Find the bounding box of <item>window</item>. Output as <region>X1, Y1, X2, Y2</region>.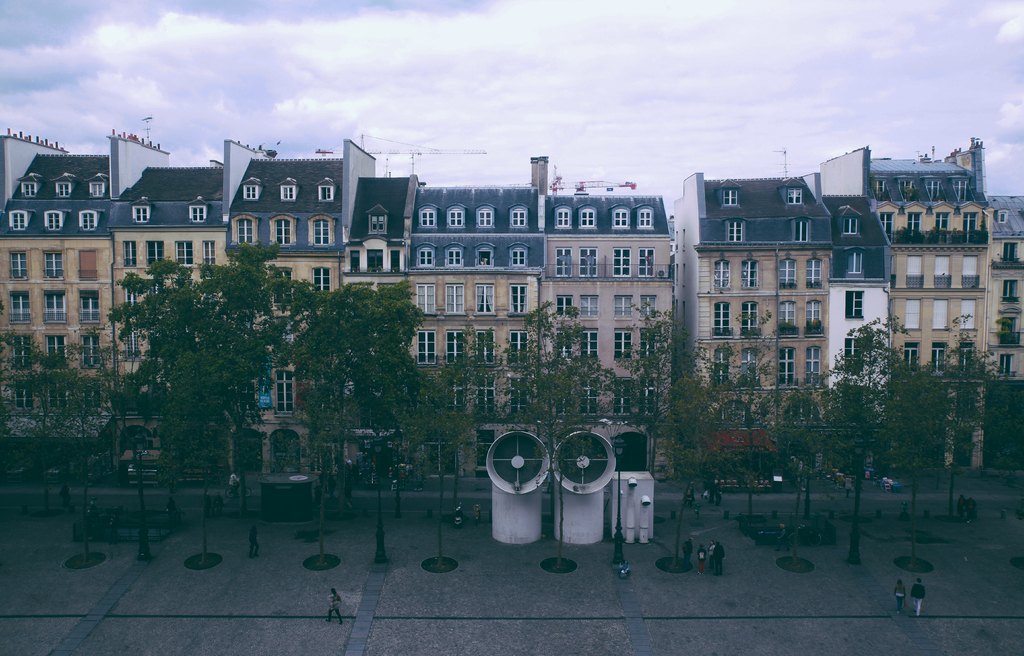
<region>56, 184, 68, 193</region>.
